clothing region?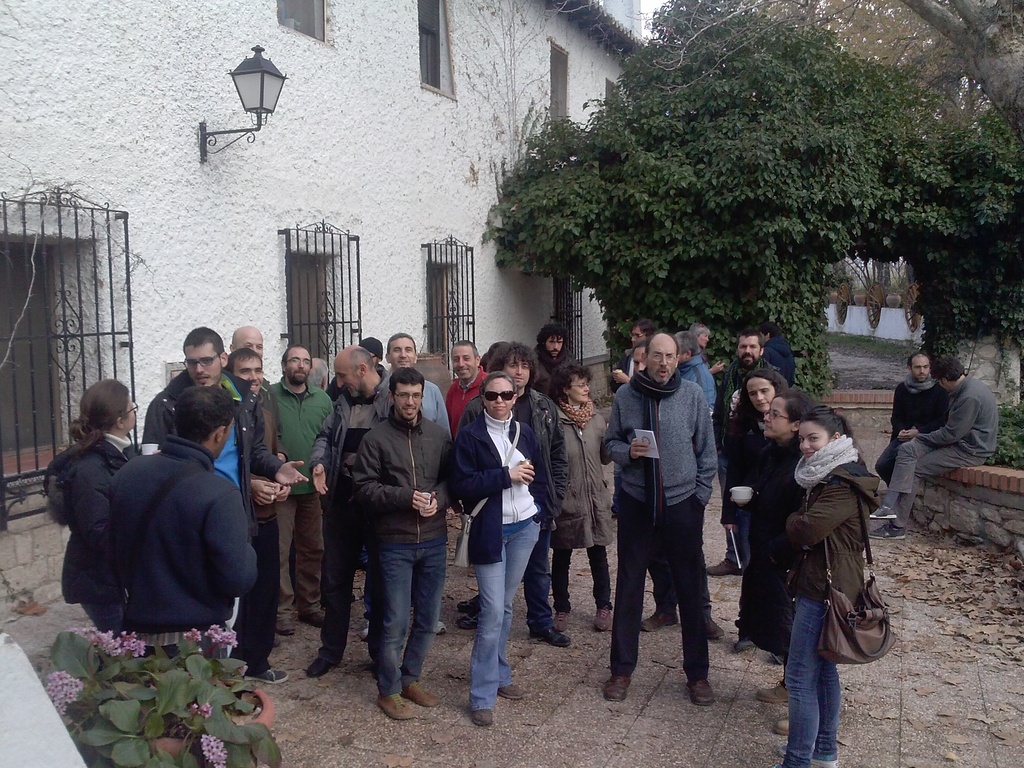
detection(71, 428, 138, 636)
